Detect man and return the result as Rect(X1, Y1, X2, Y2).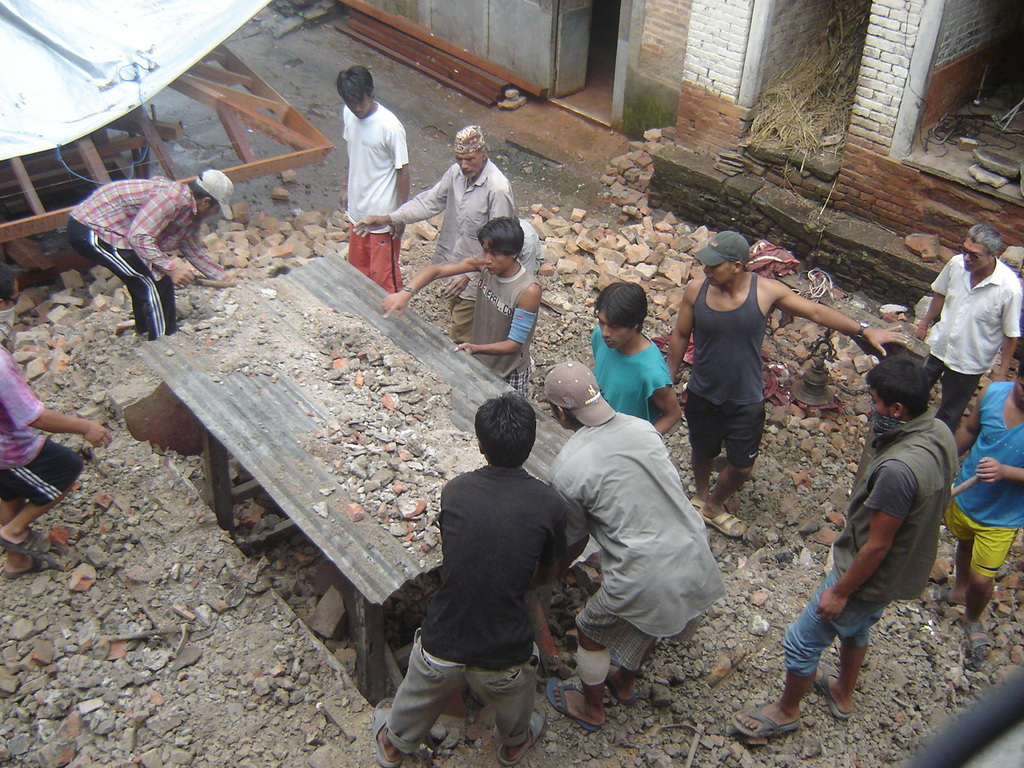
Rect(926, 368, 1023, 662).
